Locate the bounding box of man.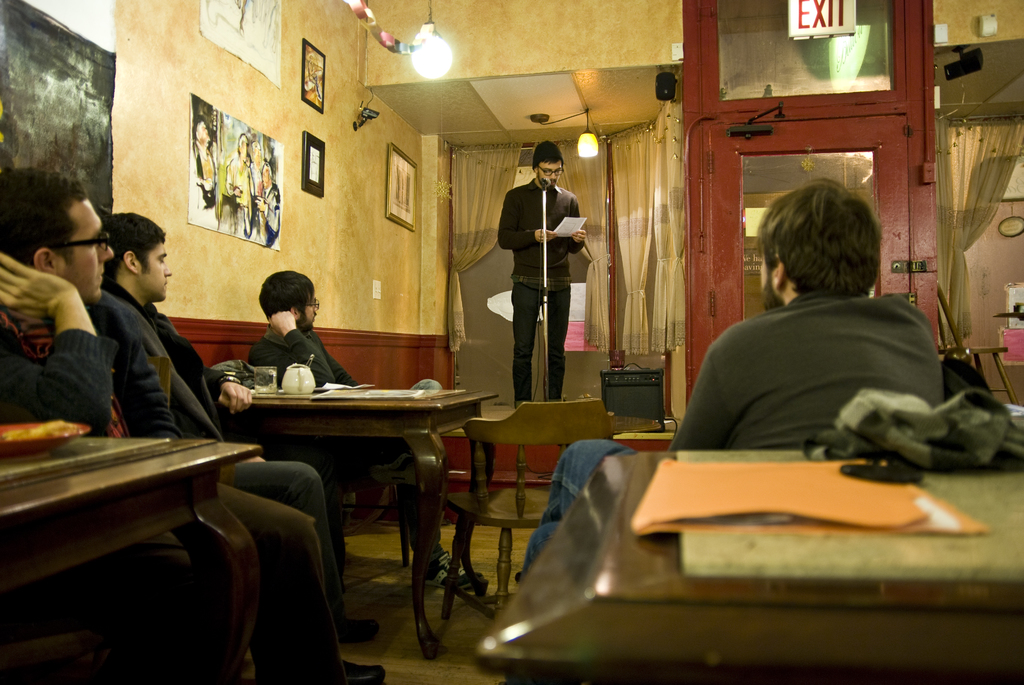
Bounding box: BBox(0, 169, 387, 684).
